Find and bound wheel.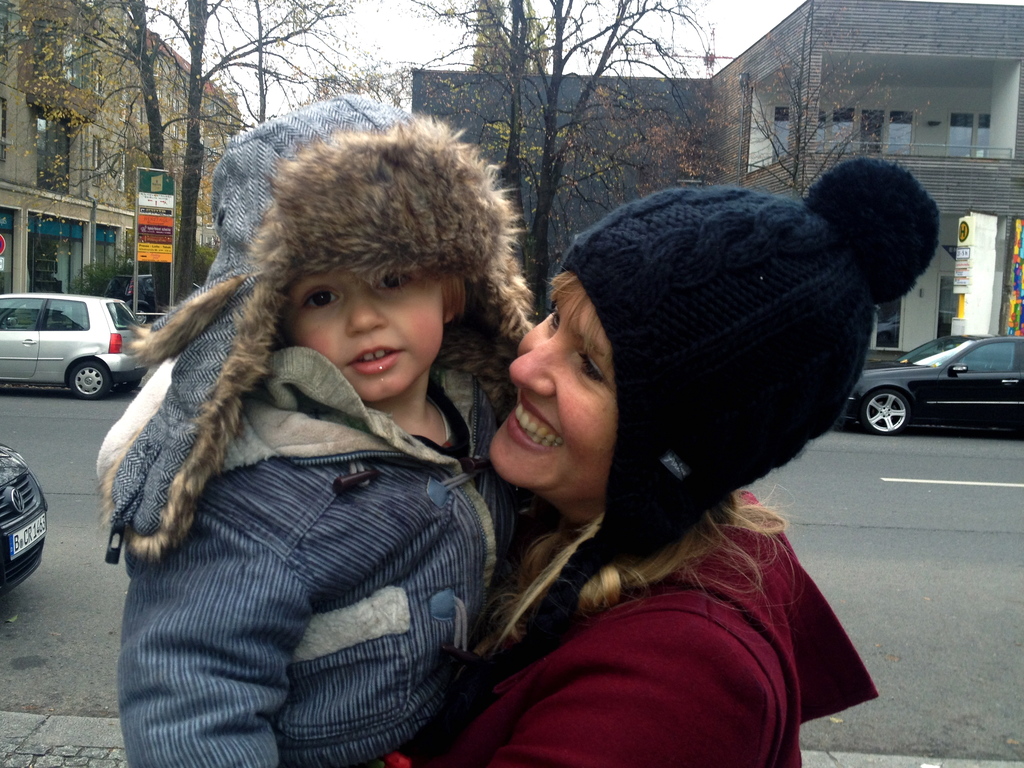
Bound: rect(70, 356, 113, 401).
